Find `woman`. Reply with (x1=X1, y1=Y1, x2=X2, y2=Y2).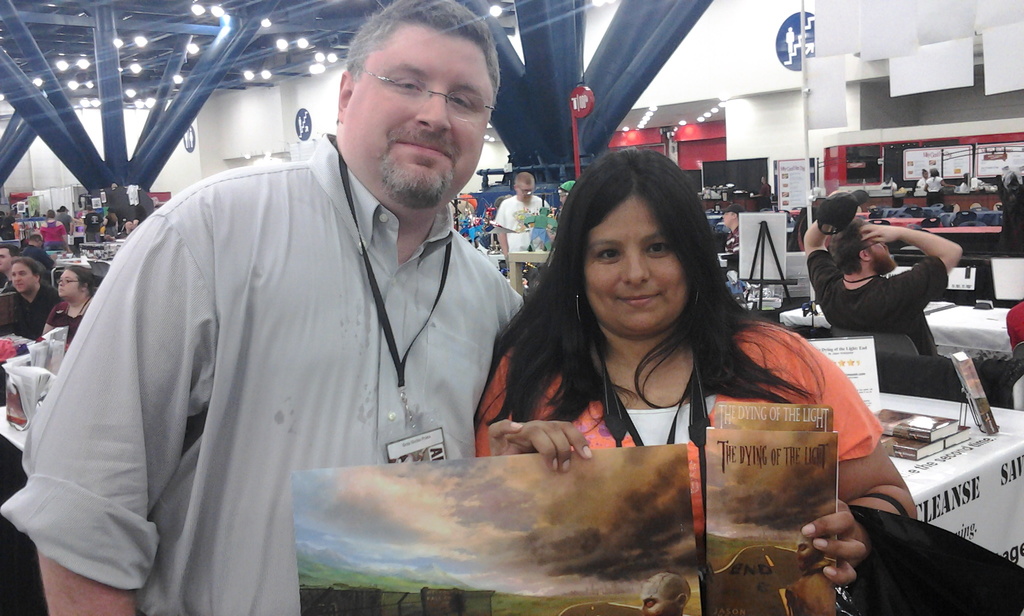
(x1=920, y1=166, x2=952, y2=208).
